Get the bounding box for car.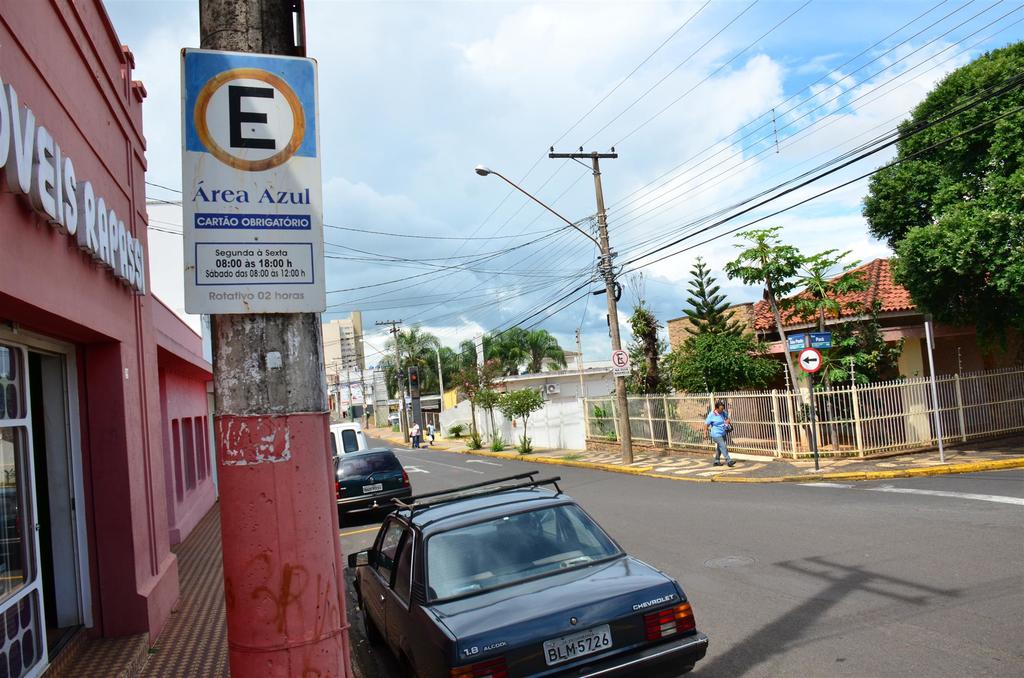
Rect(351, 465, 710, 677).
